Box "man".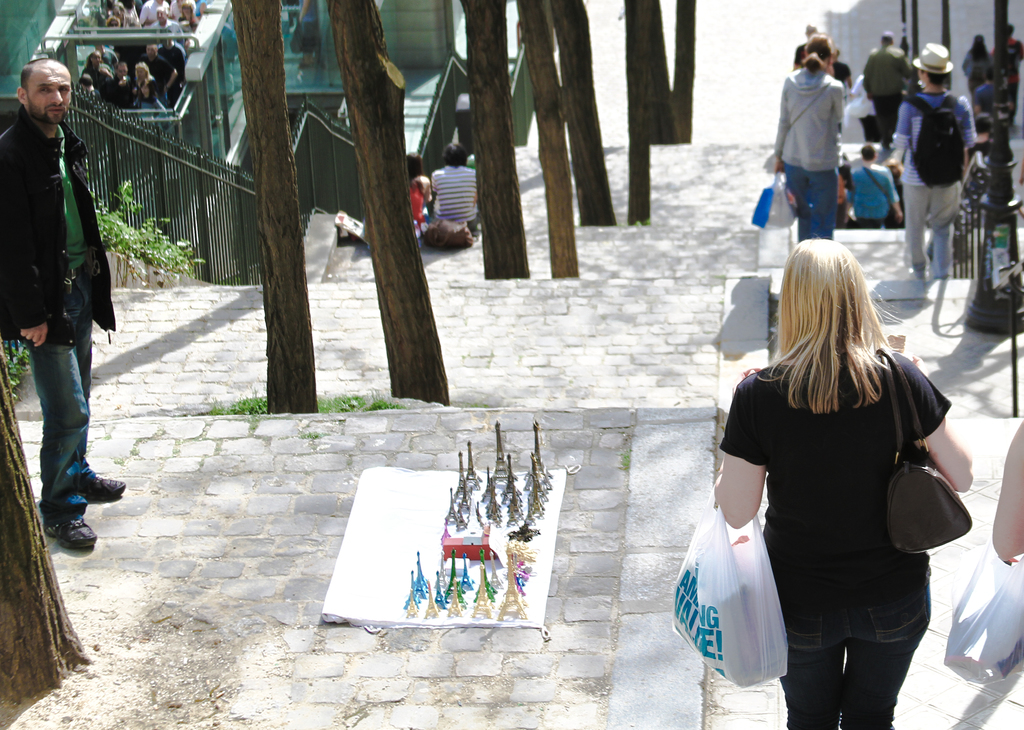
region(847, 143, 906, 232).
